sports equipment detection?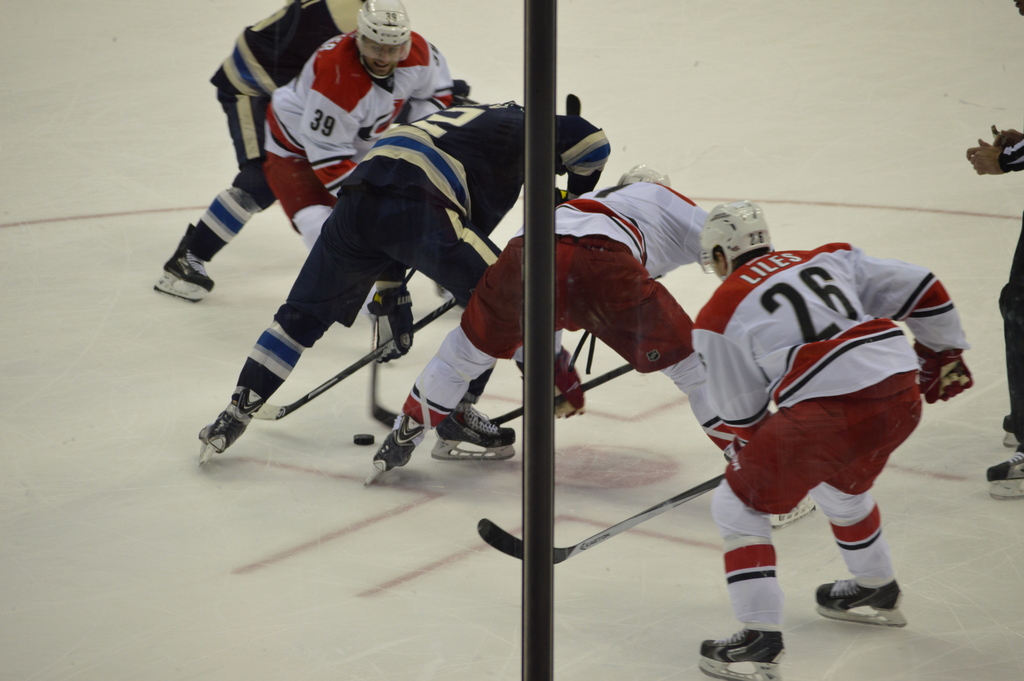
crop(153, 225, 218, 304)
